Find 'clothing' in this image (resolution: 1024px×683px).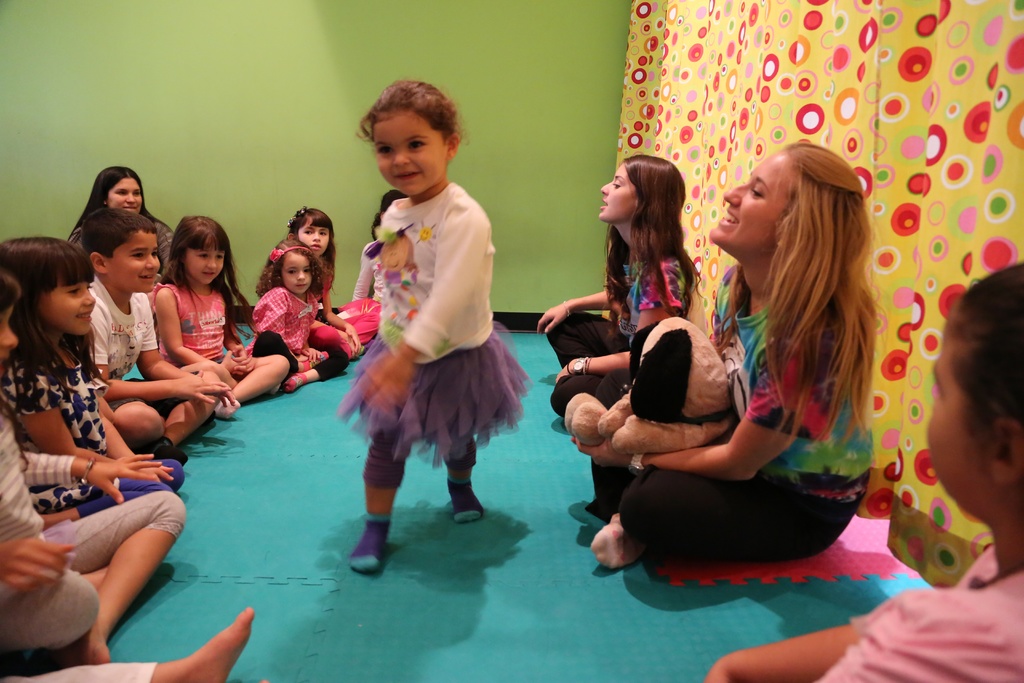
<bbox>328, 113, 529, 536</bbox>.
